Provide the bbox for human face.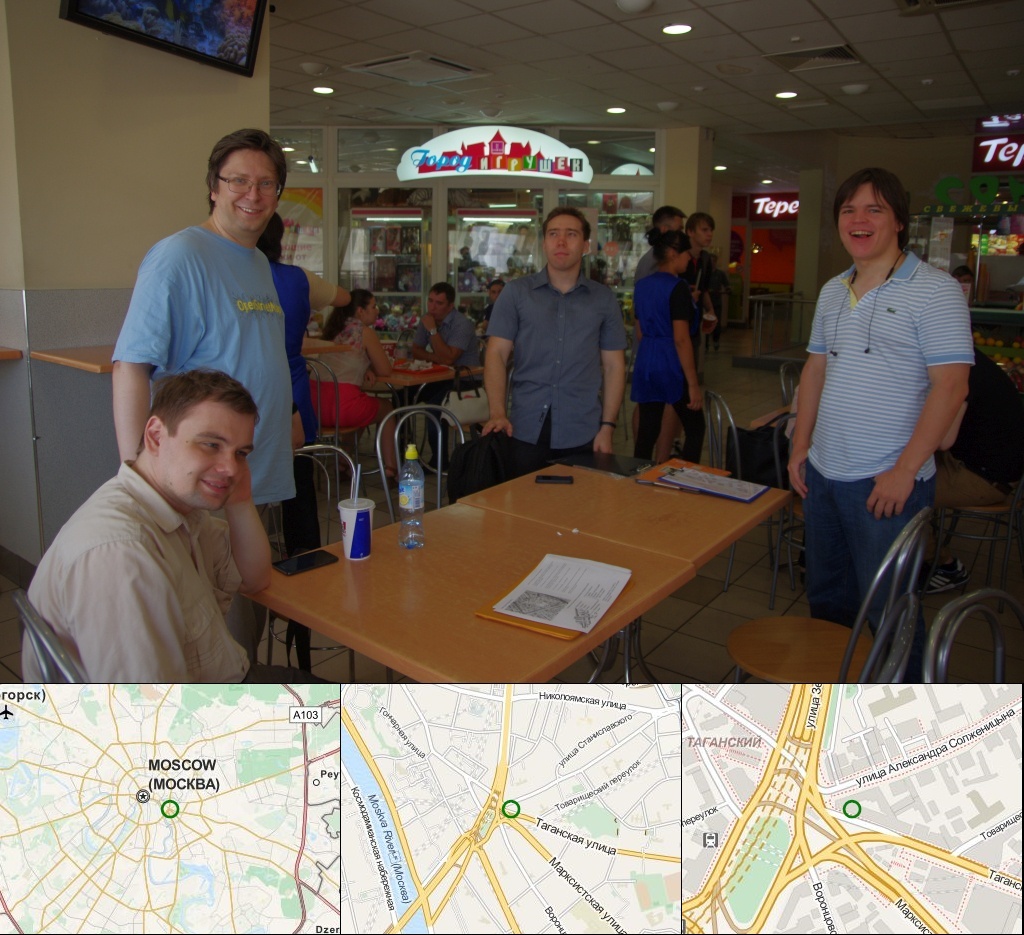
[x1=367, y1=300, x2=380, y2=328].
